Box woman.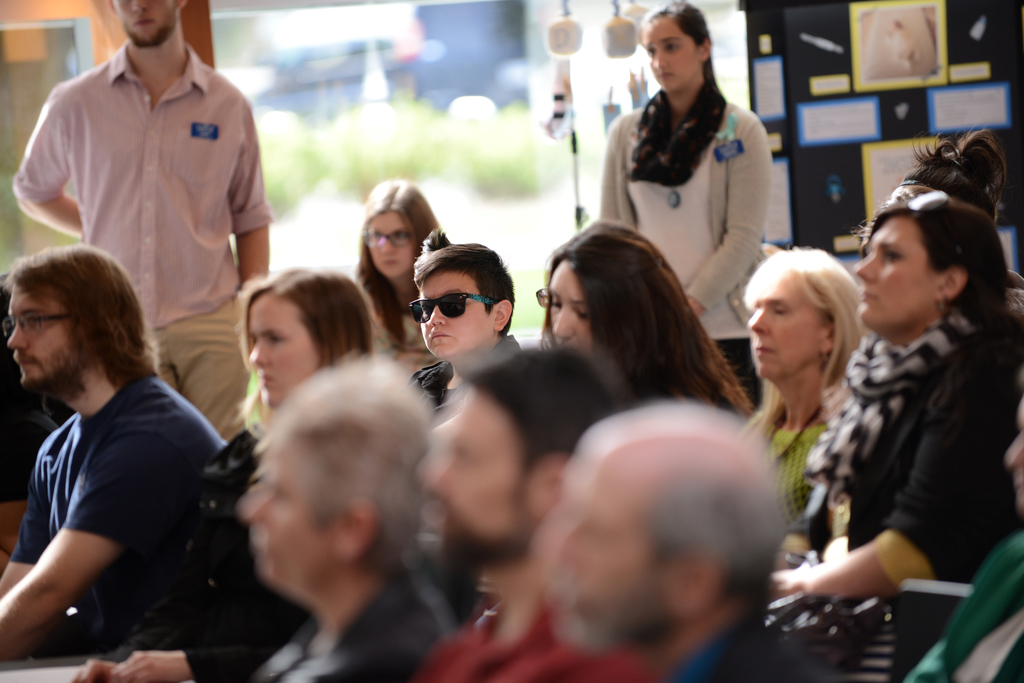
356/175/461/364.
